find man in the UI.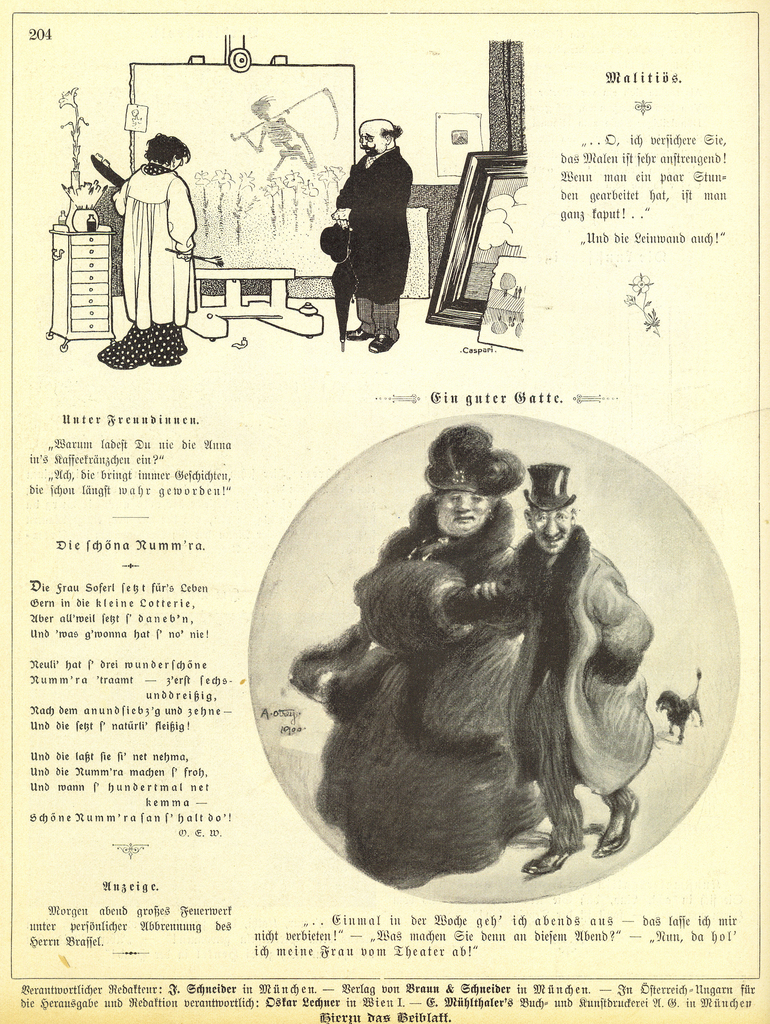
UI element at box=[326, 115, 424, 349].
